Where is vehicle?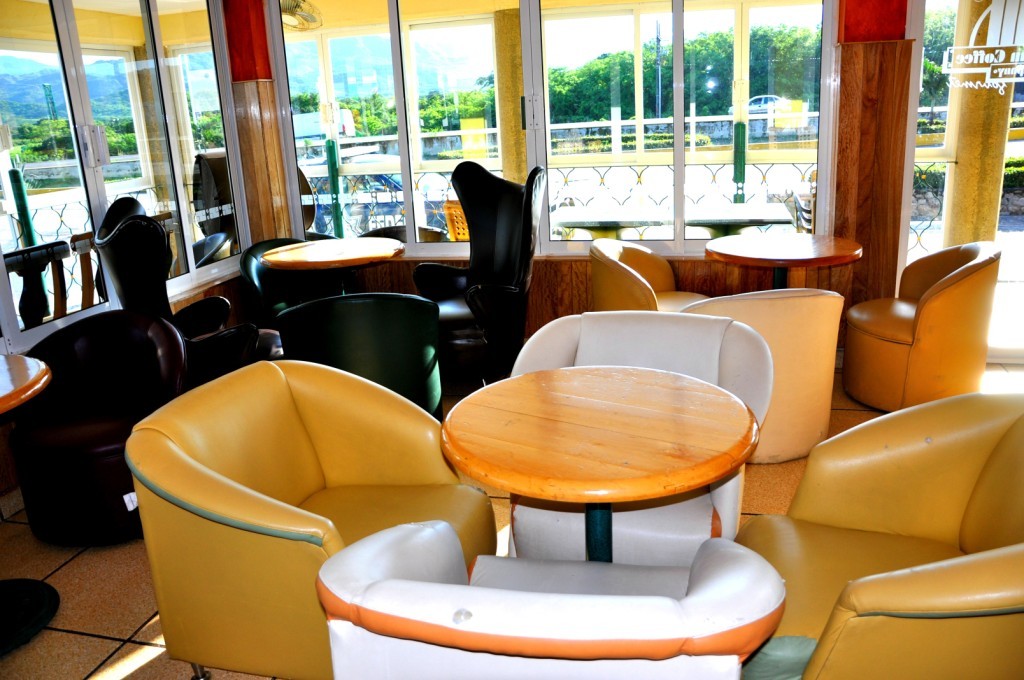
[x1=727, y1=85, x2=787, y2=116].
